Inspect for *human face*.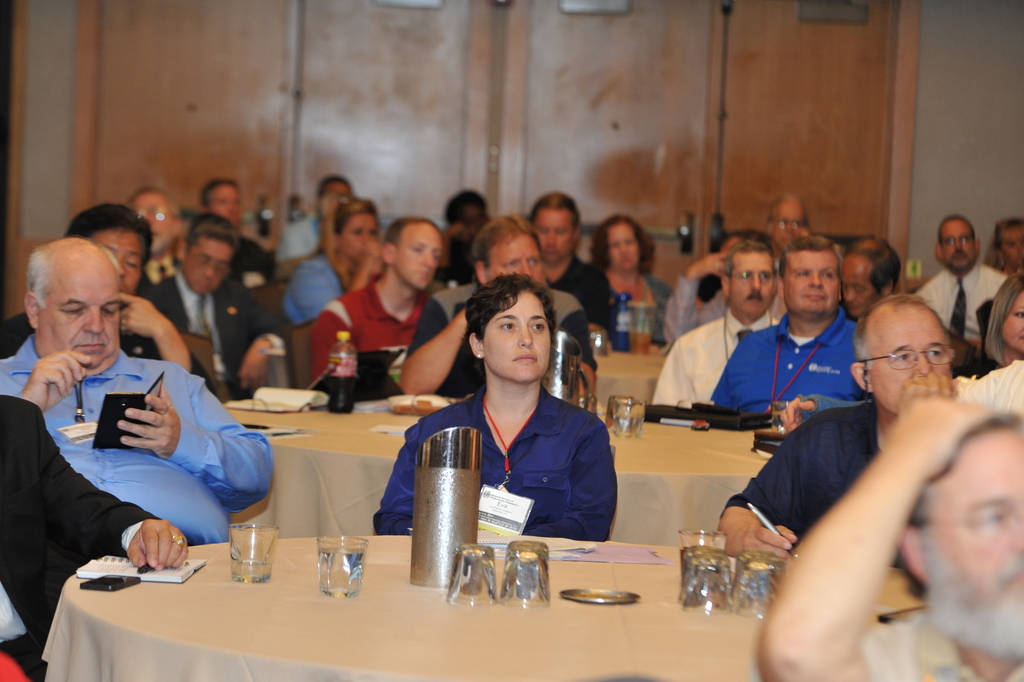
Inspection: Rect(89, 237, 140, 296).
